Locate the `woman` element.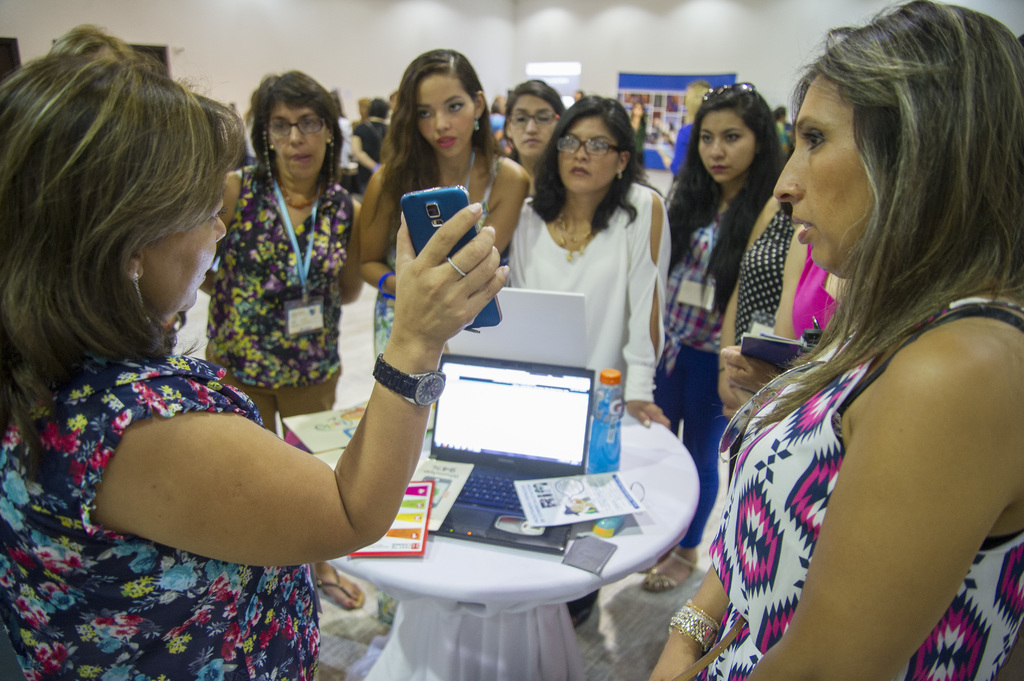
Element bbox: crop(724, 170, 816, 417).
